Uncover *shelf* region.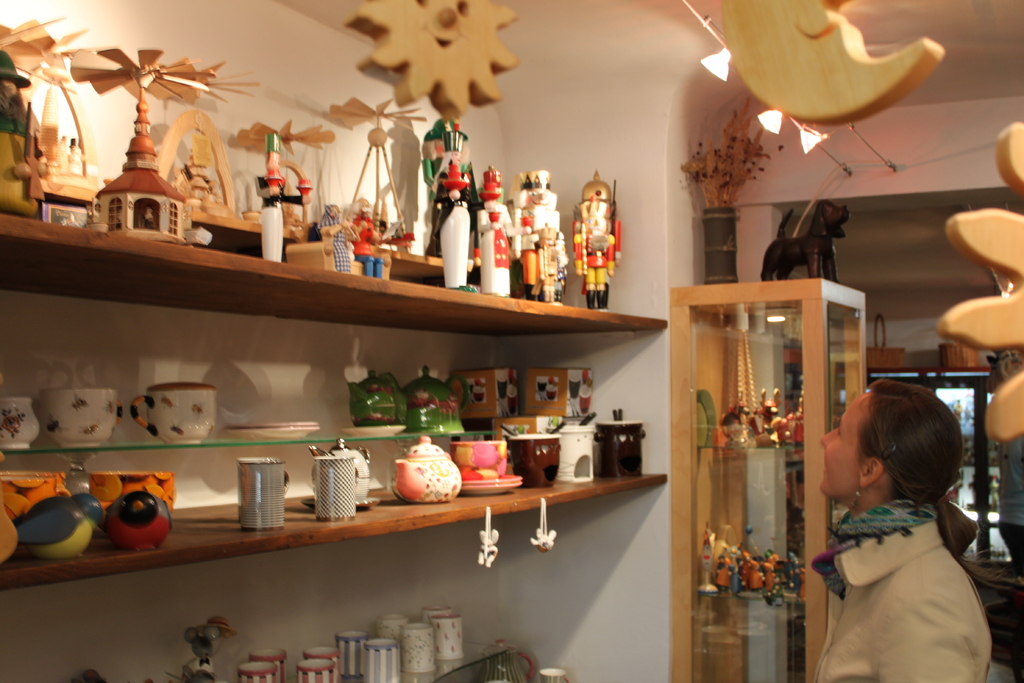
Uncovered: Rect(0, 470, 675, 682).
